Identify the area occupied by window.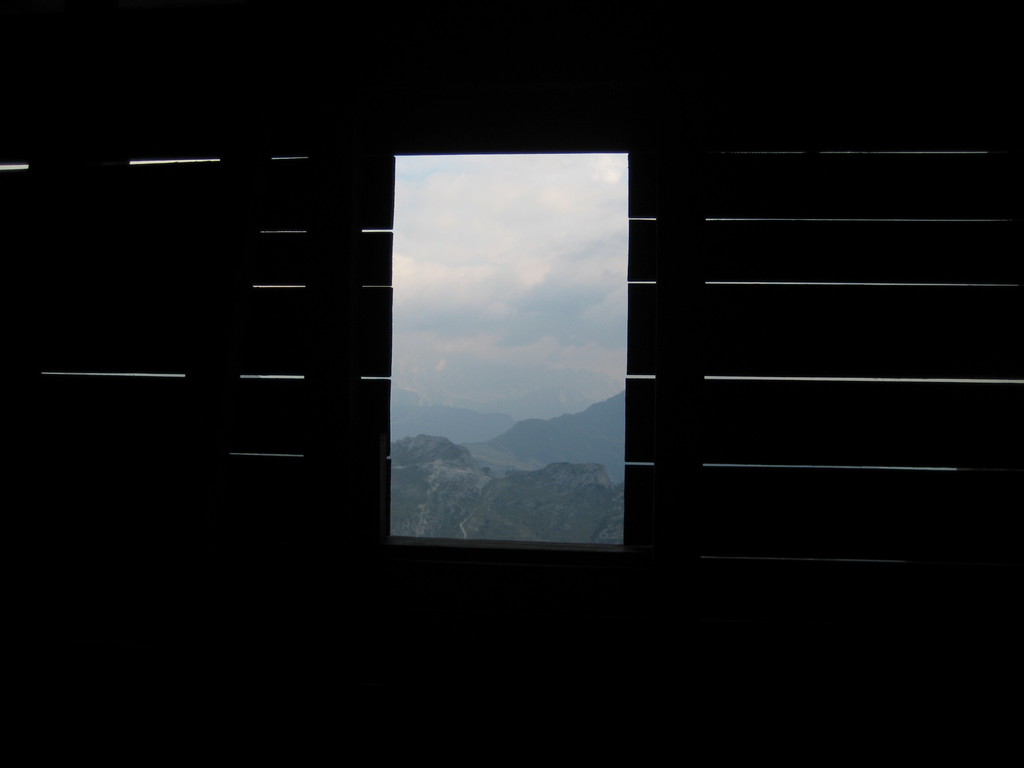
Area: BBox(387, 150, 644, 552).
